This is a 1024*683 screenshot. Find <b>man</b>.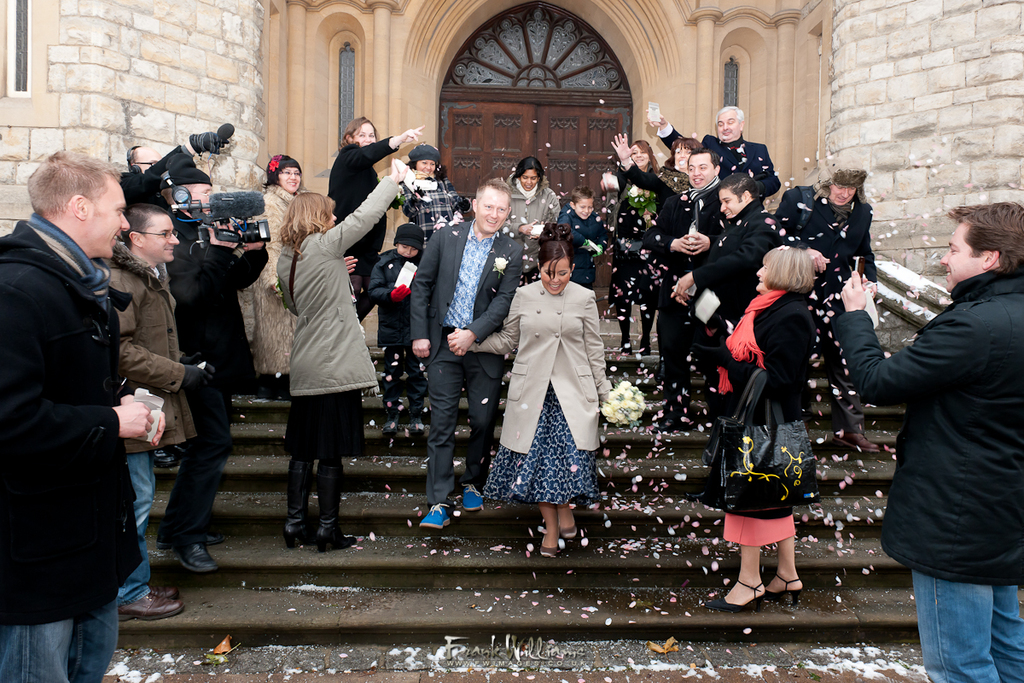
Bounding box: {"x1": 847, "y1": 194, "x2": 1019, "y2": 660}.
